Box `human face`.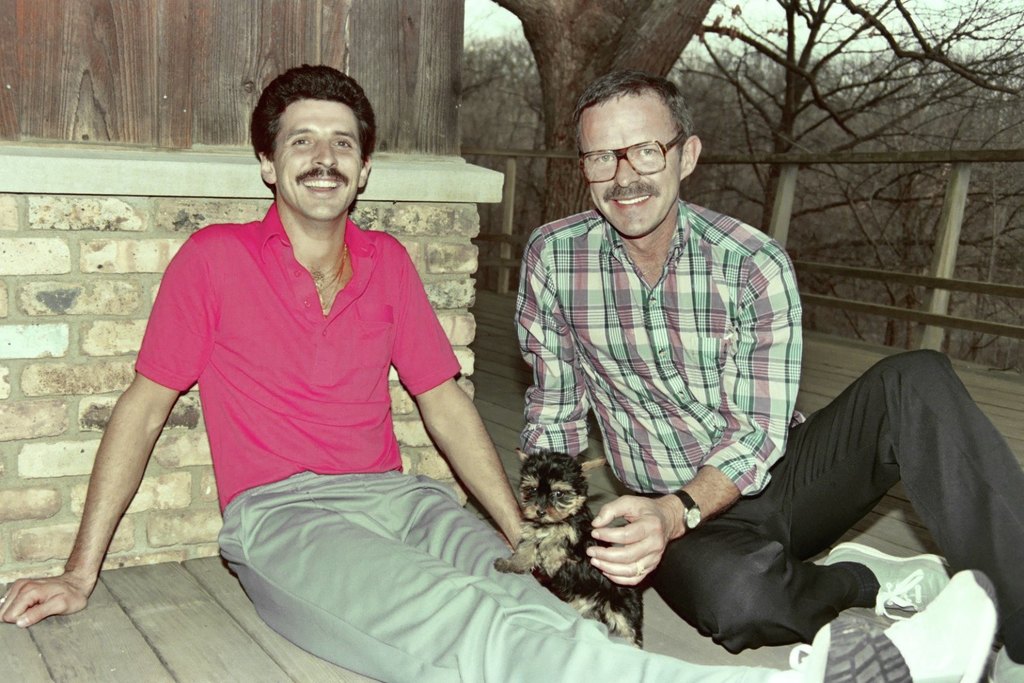
detection(578, 87, 683, 245).
